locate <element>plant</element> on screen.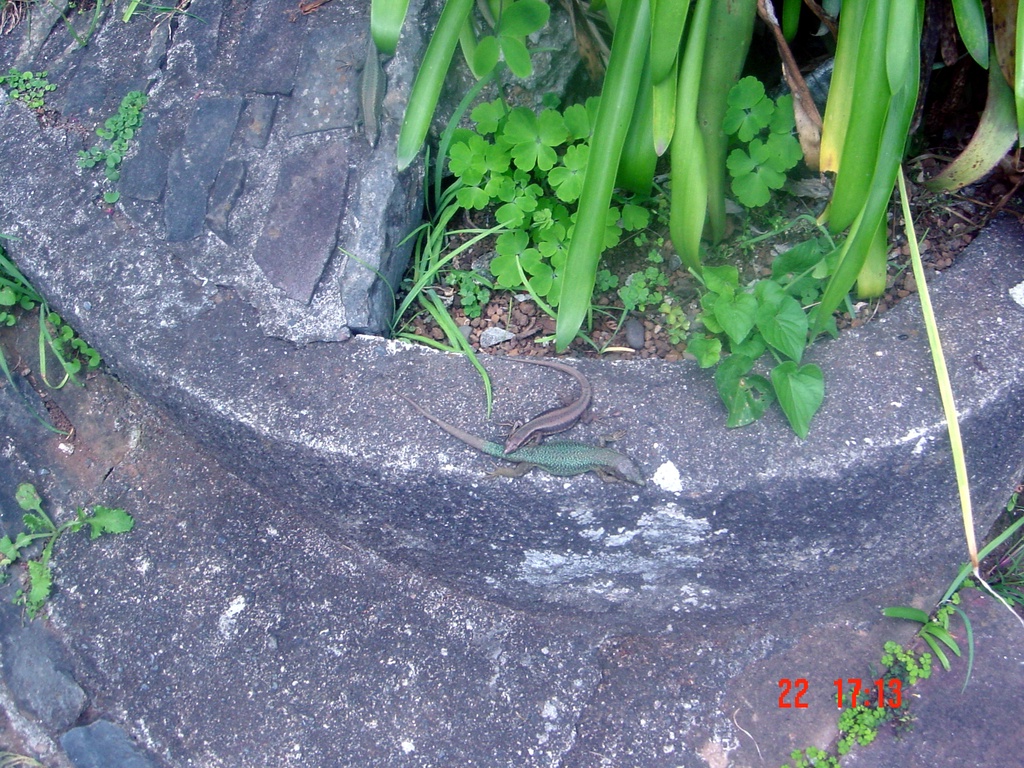
On screen at <bbox>422, 86, 637, 316</bbox>.
